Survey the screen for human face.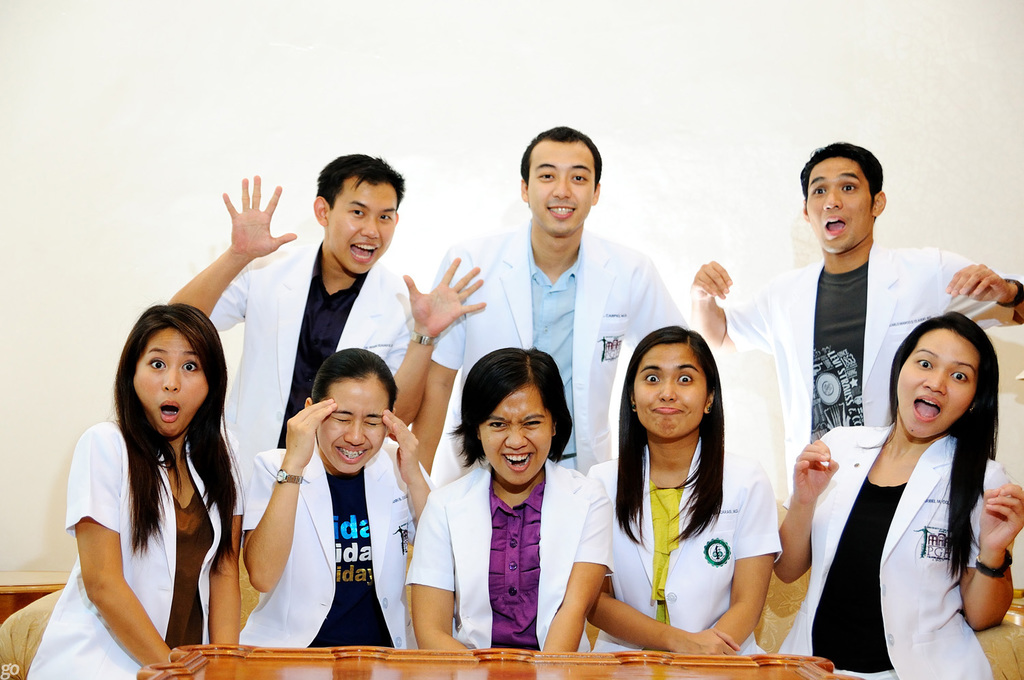
Survey found: x1=328, y1=180, x2=395, y2=272.
